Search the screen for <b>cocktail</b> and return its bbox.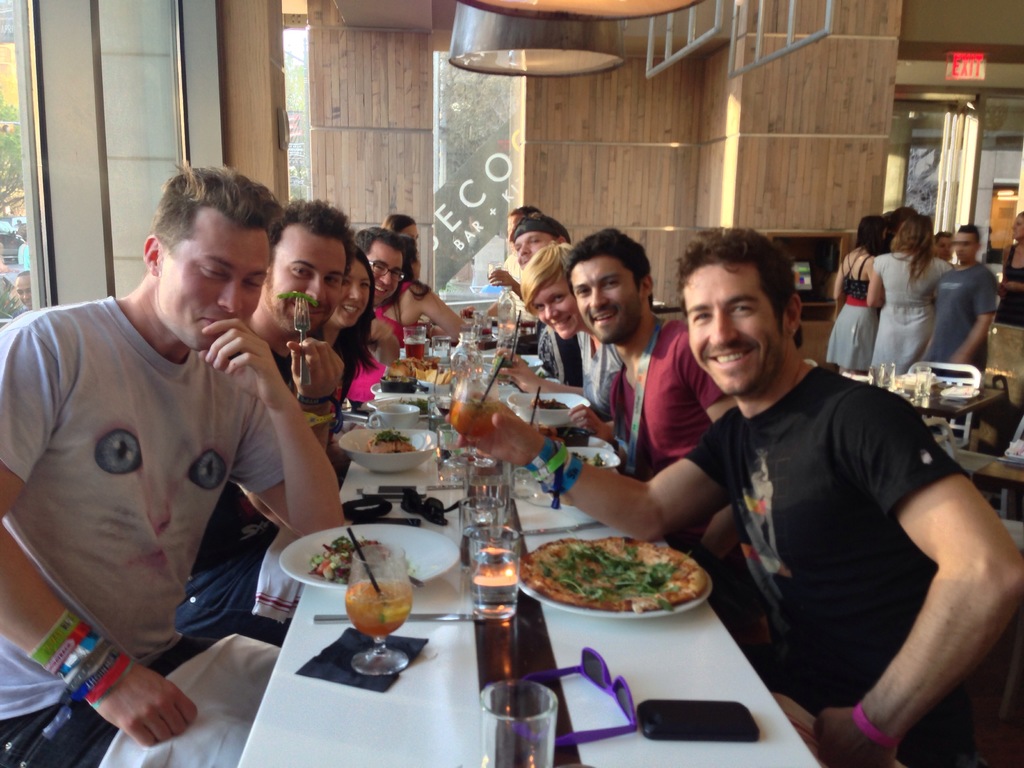
Found: box(475, 312, 493, 342).
